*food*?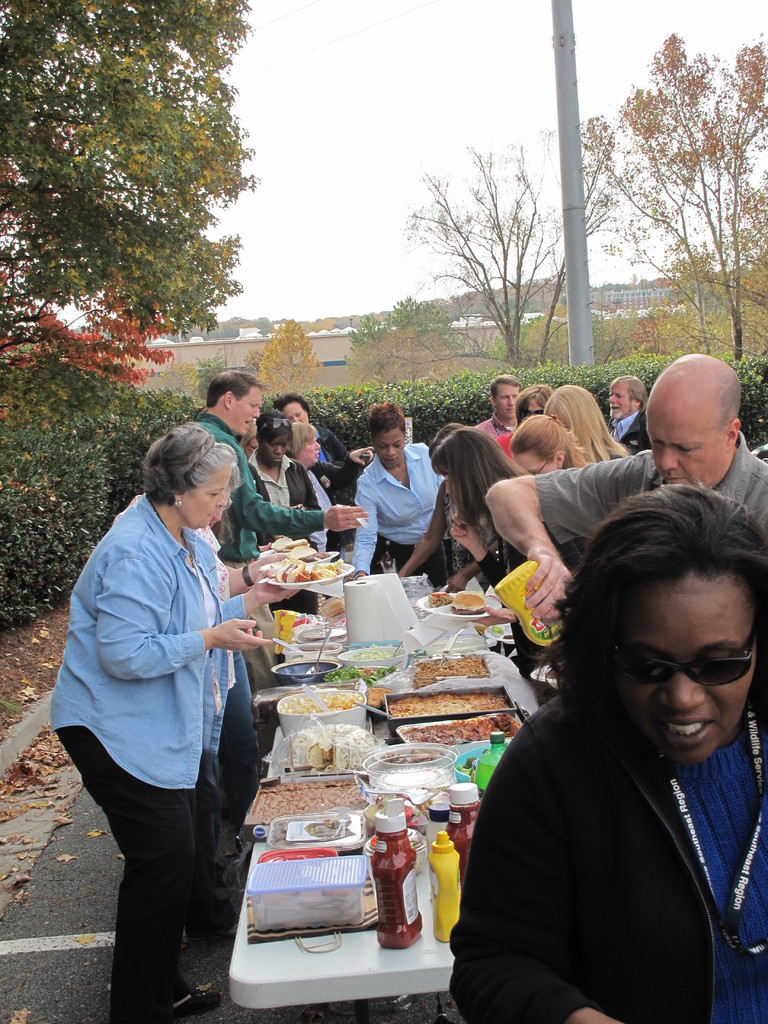
locate(388, 687, 511, 721)
